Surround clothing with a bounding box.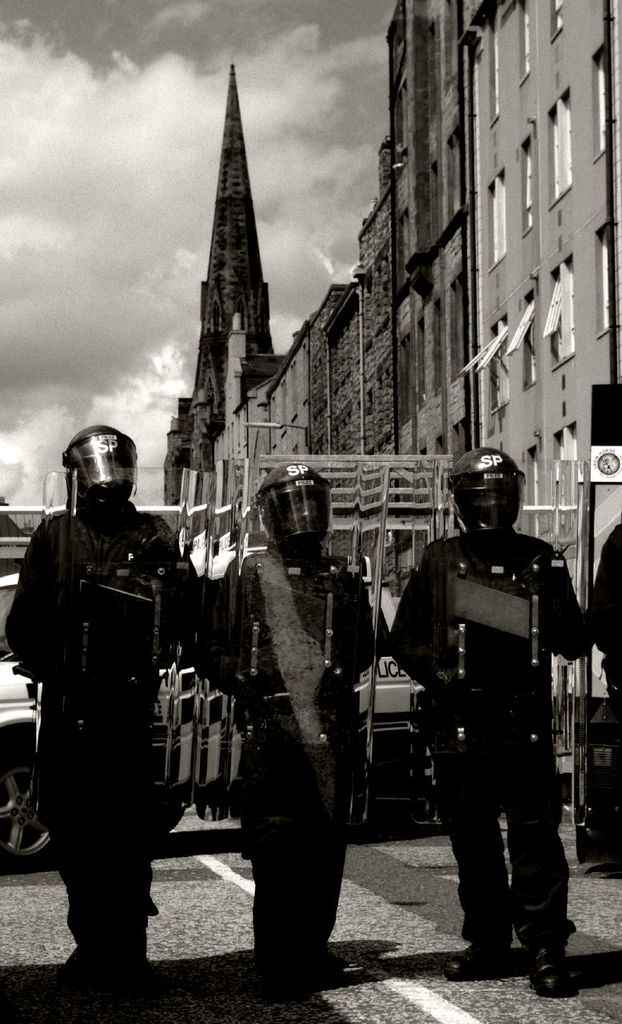
5, 503, 198, 949.
